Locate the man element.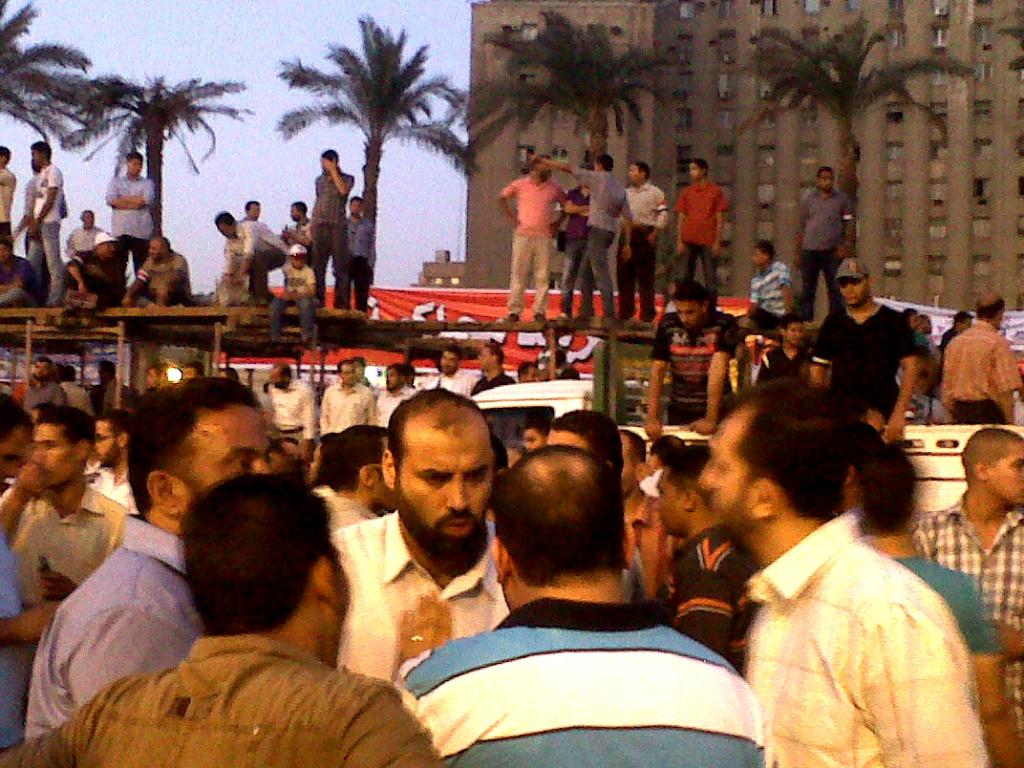
Element bbox: x1=103, y1=150, x2=155, y2=298.
